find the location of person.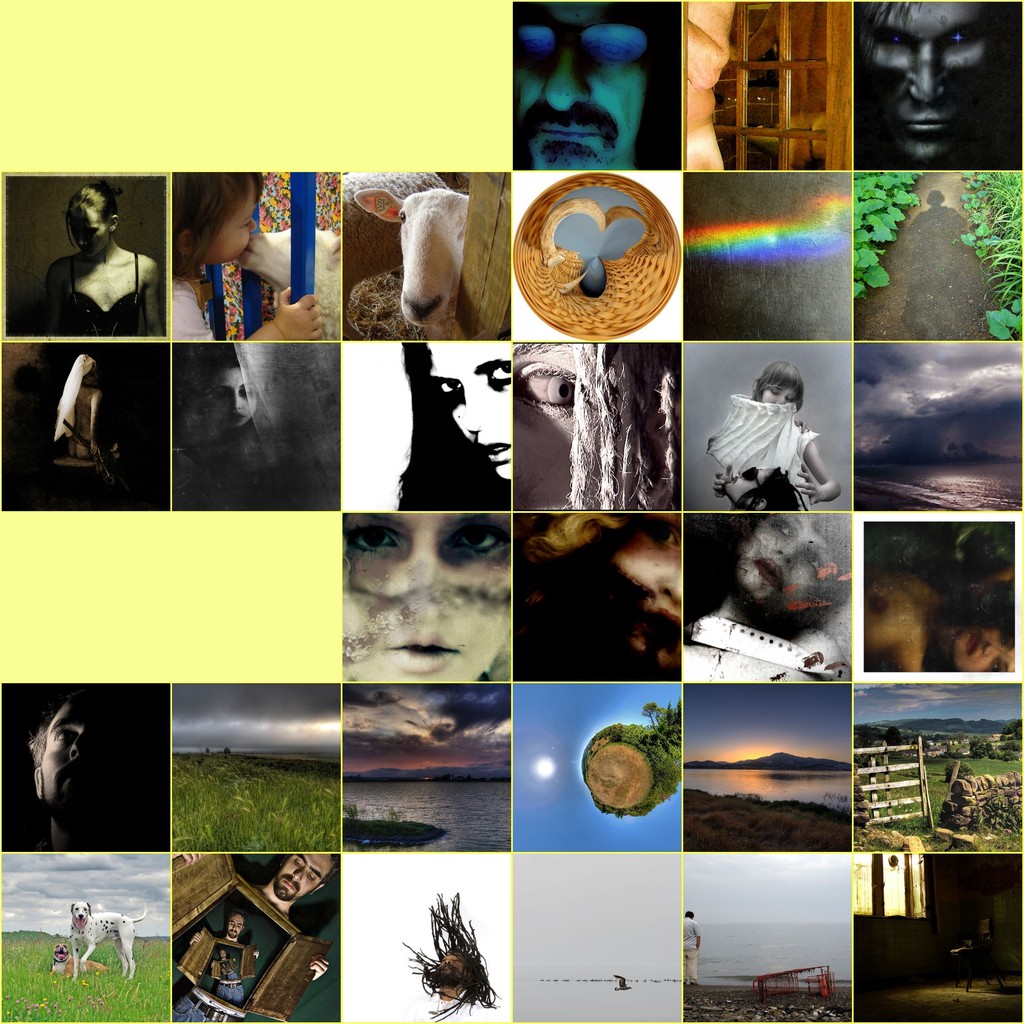
Location: bbox=[170, 851, 329, 1023].
